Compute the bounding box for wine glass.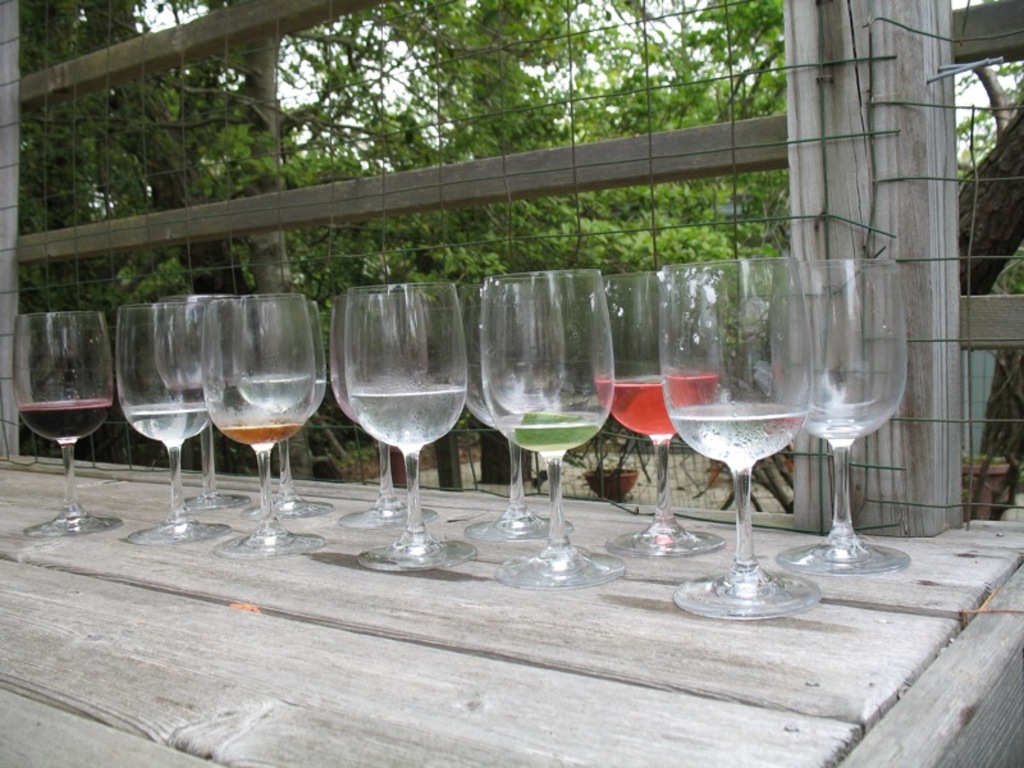
[175,301,251,508].
